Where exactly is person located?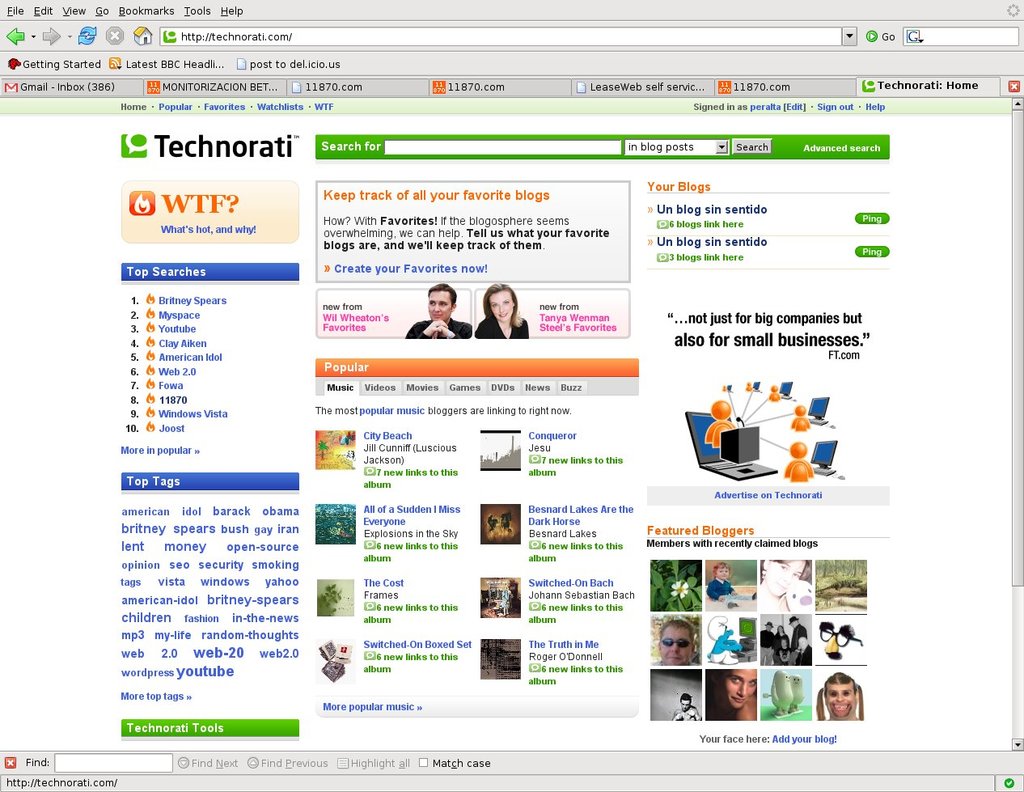
Its bounding box is {"left": 757, "top": 620, "right": 778, "bottom": 657}.
